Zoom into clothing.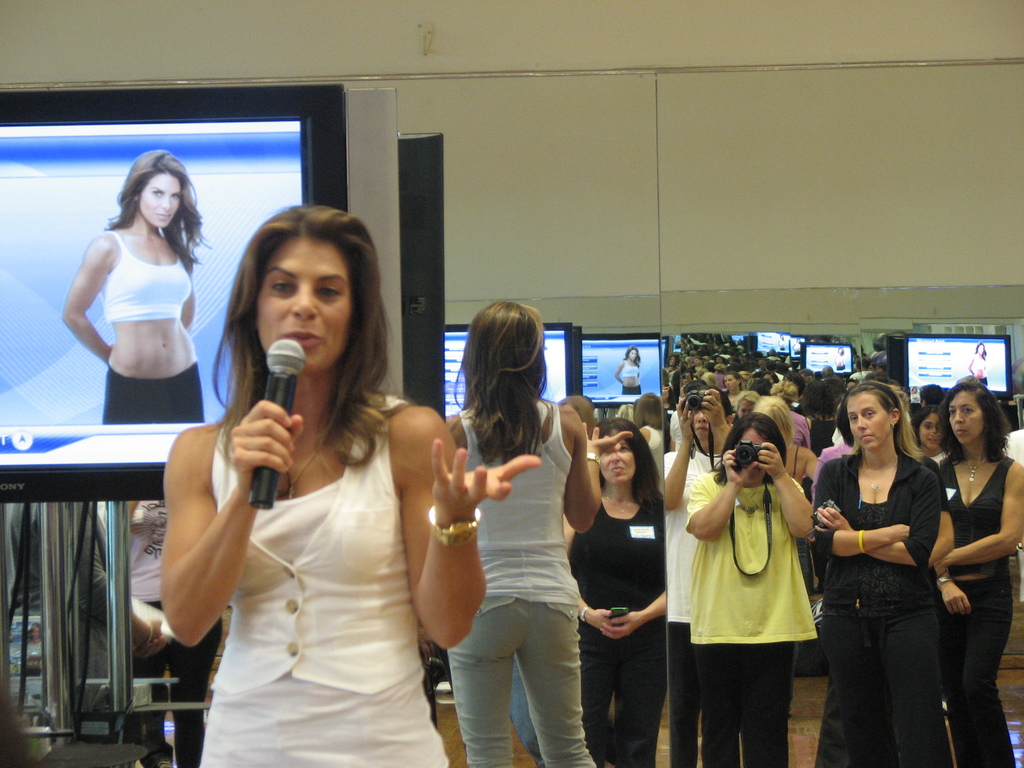
Zoom target: 196:386:451:767.
